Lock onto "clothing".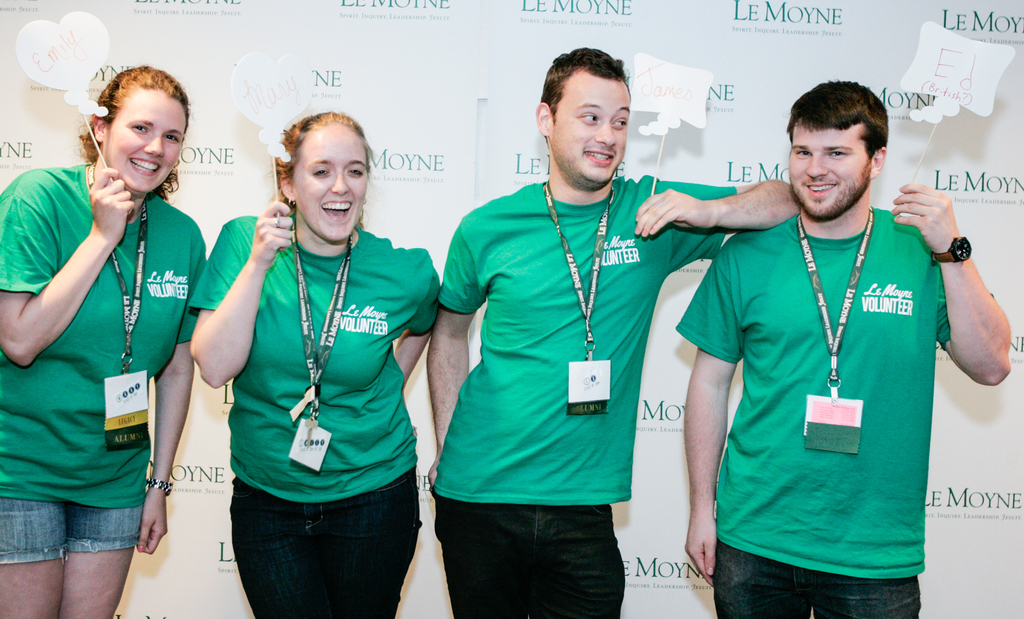
Locked: {"left": 0, "top": 157, "right": 211, "bottom": 561}.
